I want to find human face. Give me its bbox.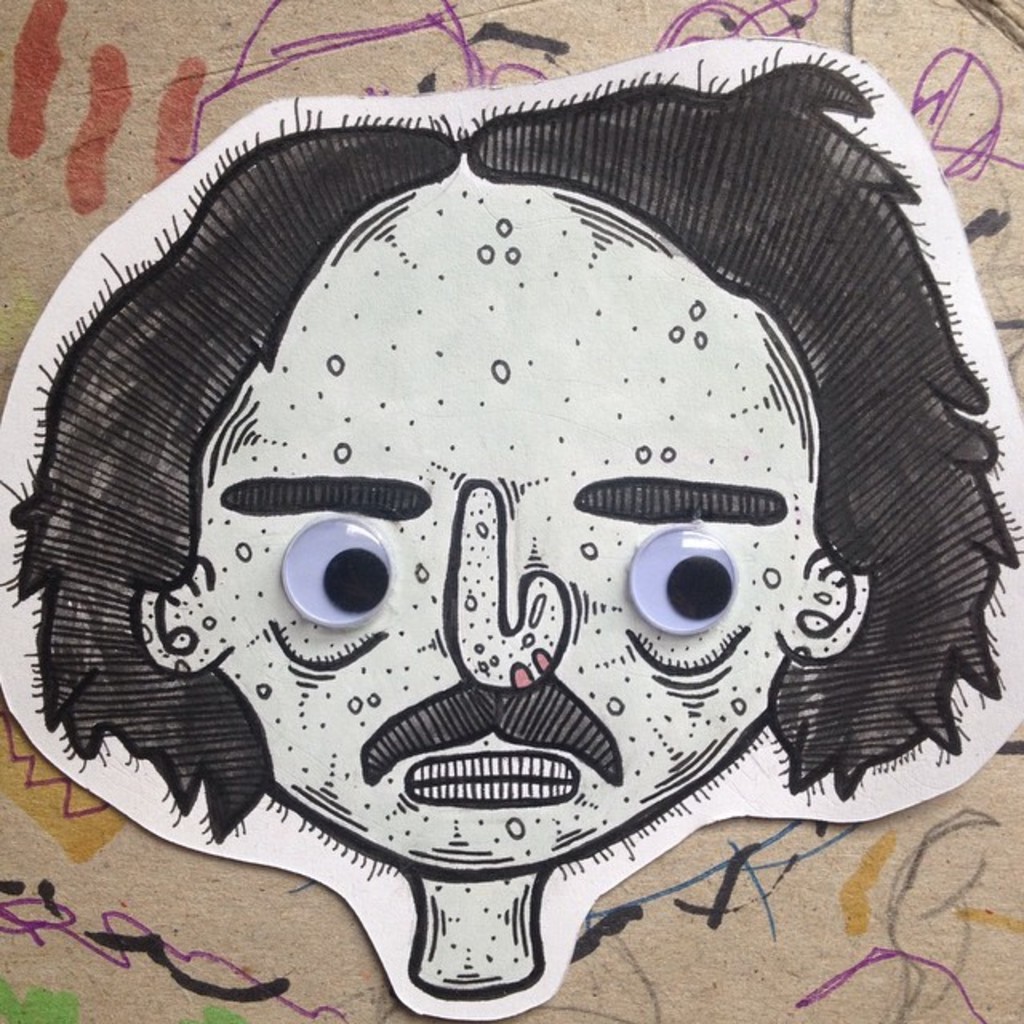
box(155, 142, 806, 882).
